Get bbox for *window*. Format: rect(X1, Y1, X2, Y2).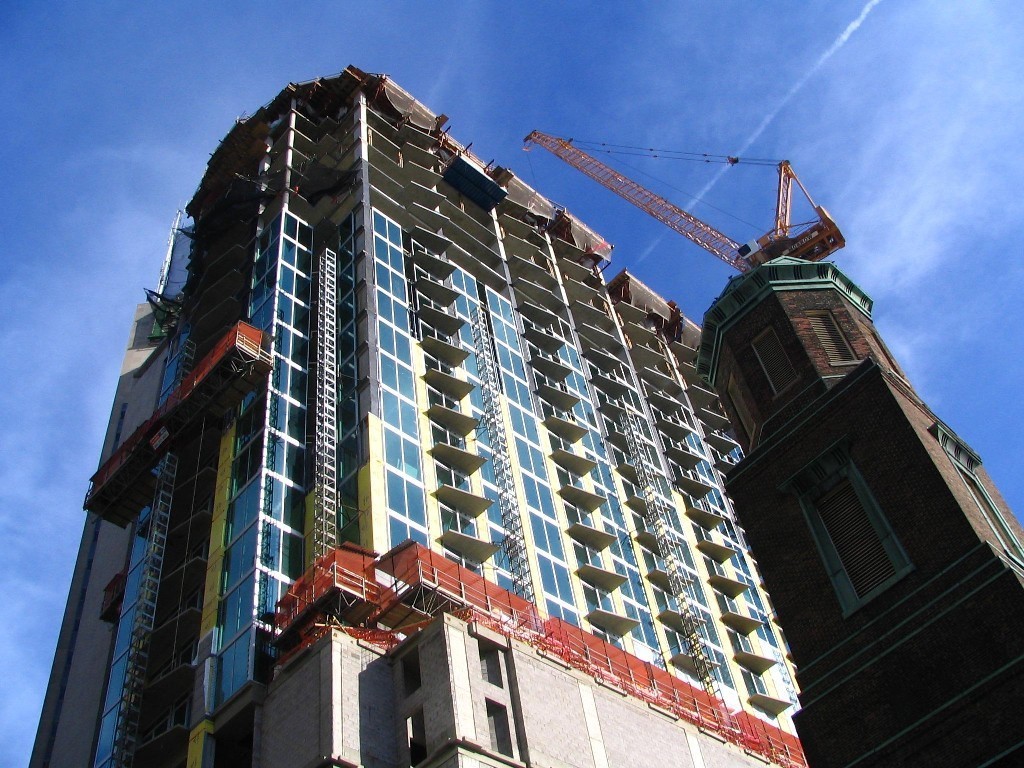
rect(378, 342, 417, 403).
